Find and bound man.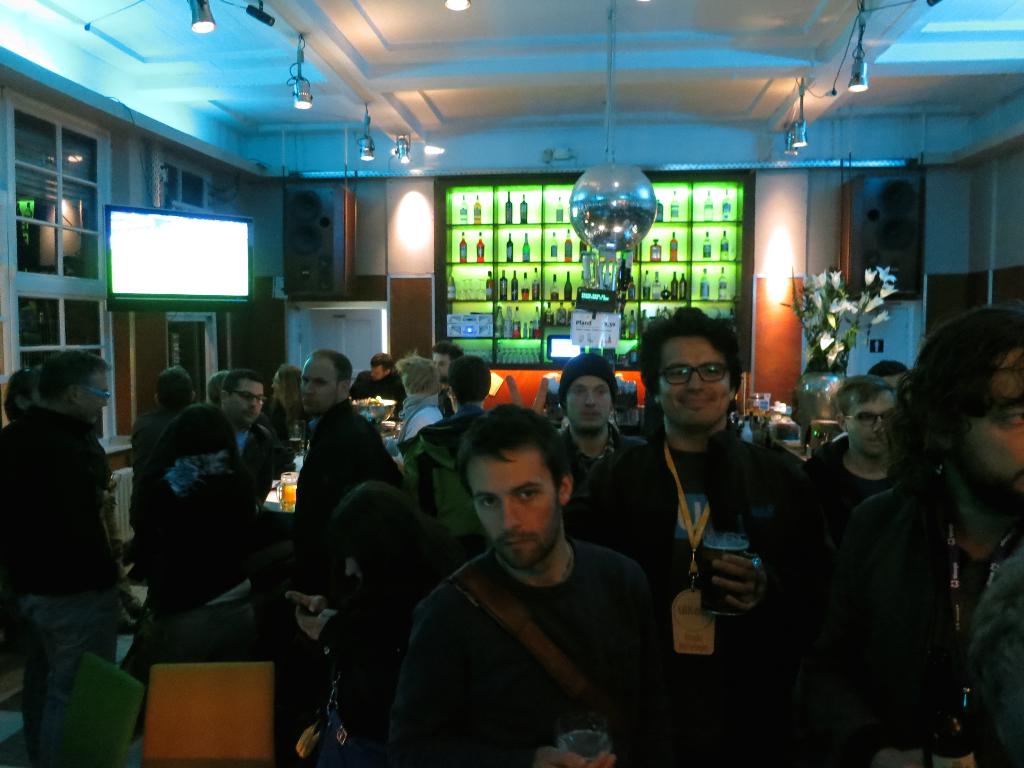
Bound: x1=369 y1=394 x2=673 y2=767.
